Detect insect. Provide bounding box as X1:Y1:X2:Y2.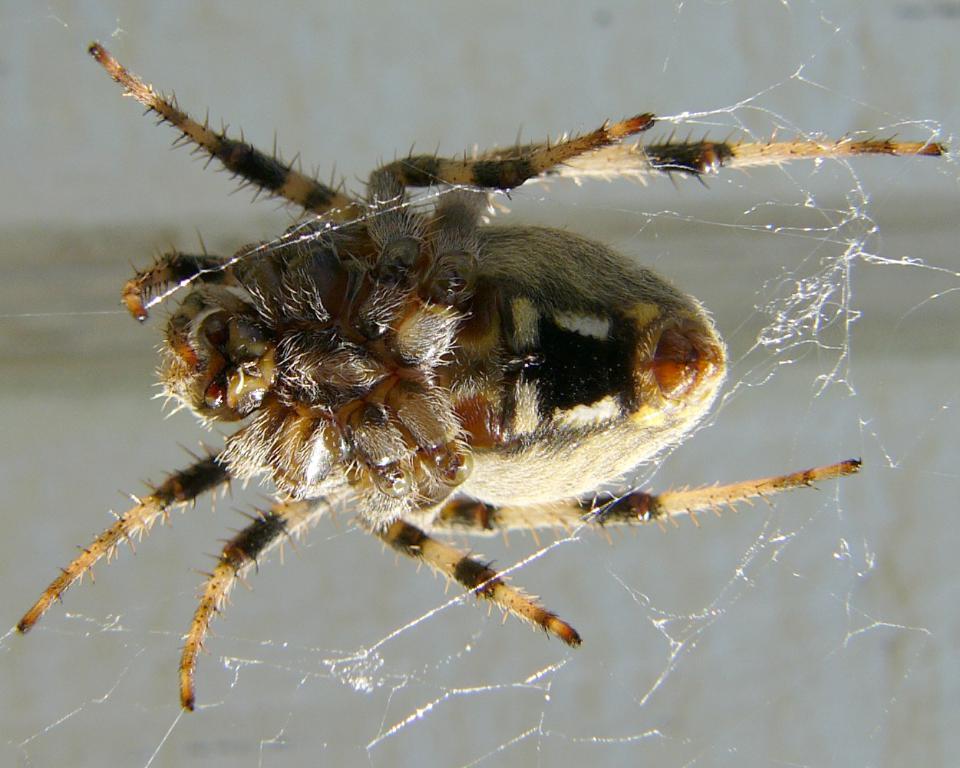
16:49:952:714.
